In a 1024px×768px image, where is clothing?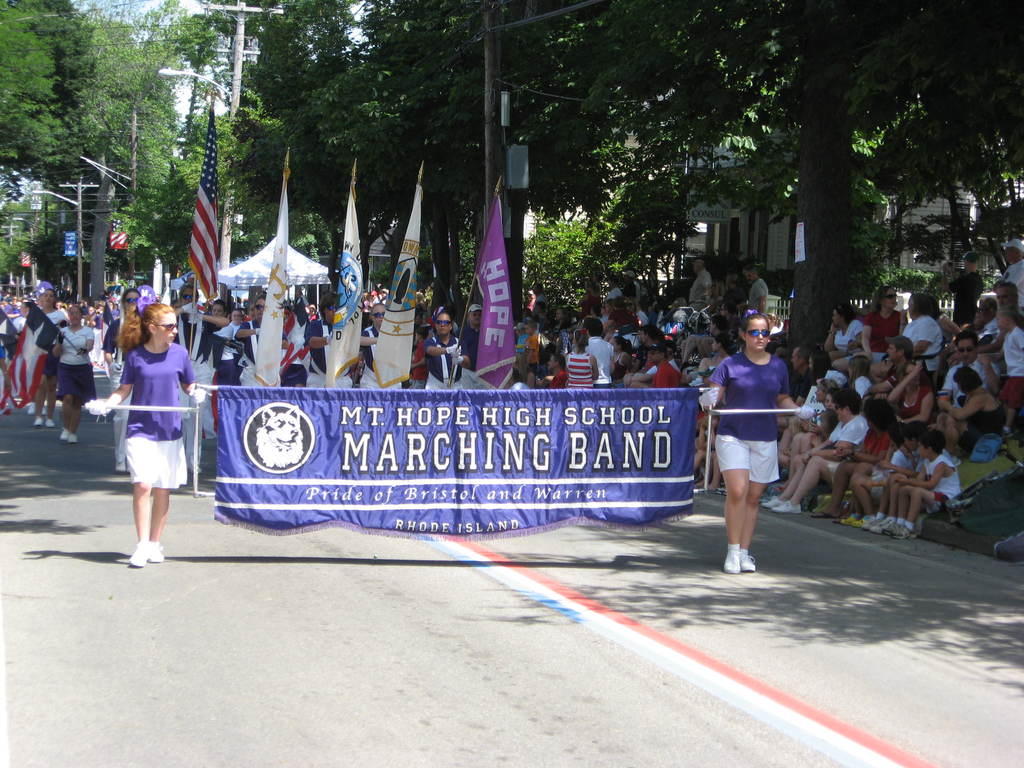
rect(688, 271, 709, 312).
